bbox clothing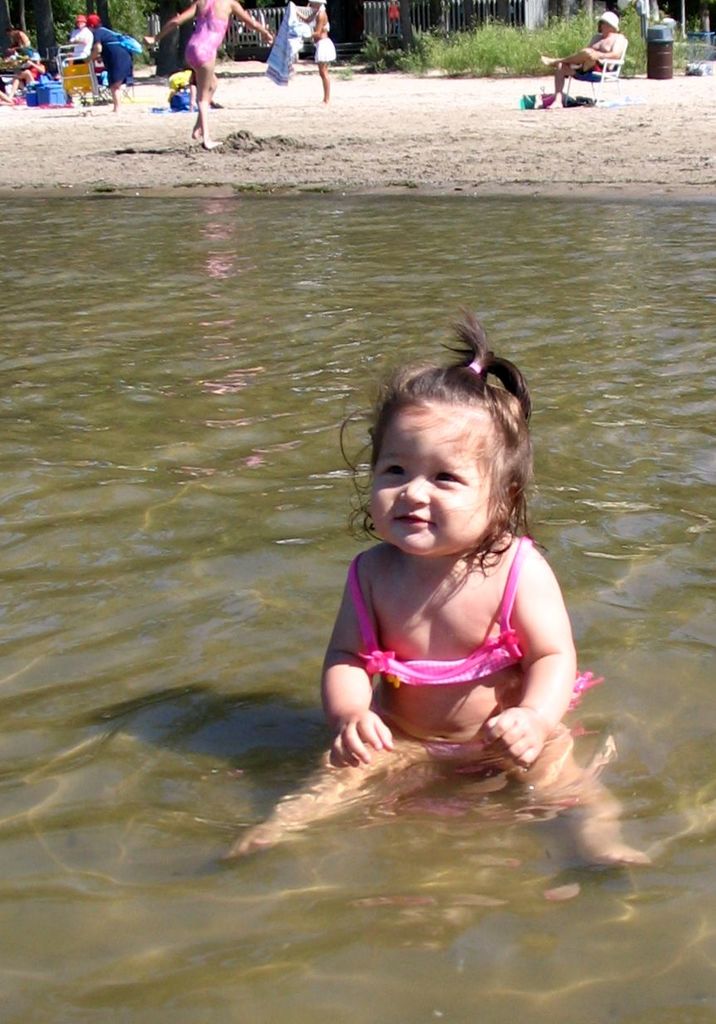
267:0:307:82
